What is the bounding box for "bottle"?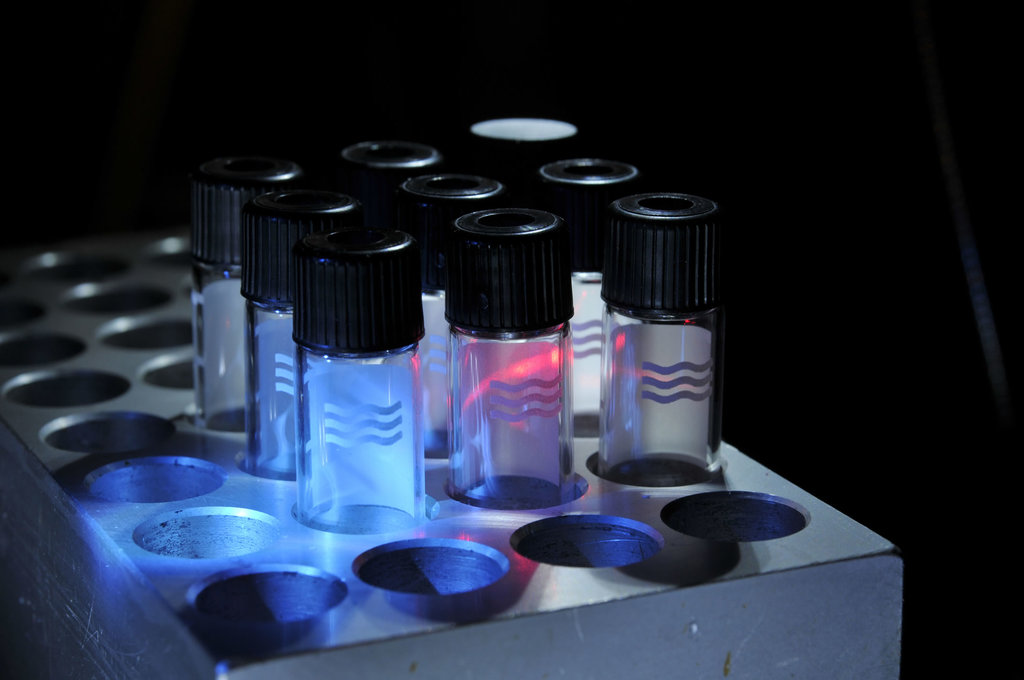
bbox(401, 174, 499, 457).
